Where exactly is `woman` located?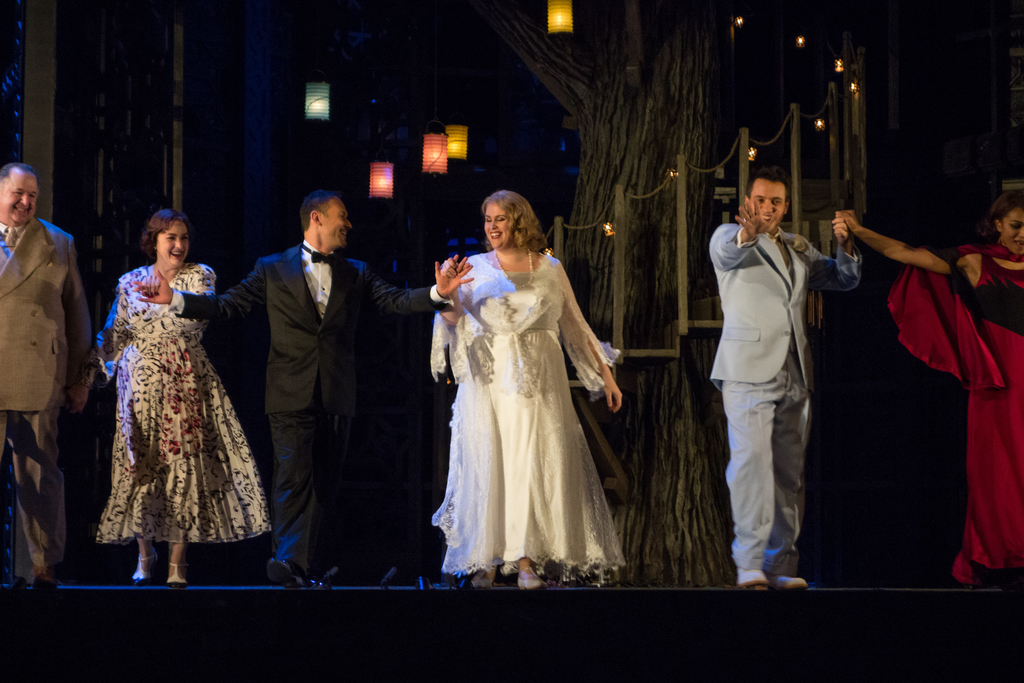
Its bounding box is box=[837, 189, 1023, 587].
